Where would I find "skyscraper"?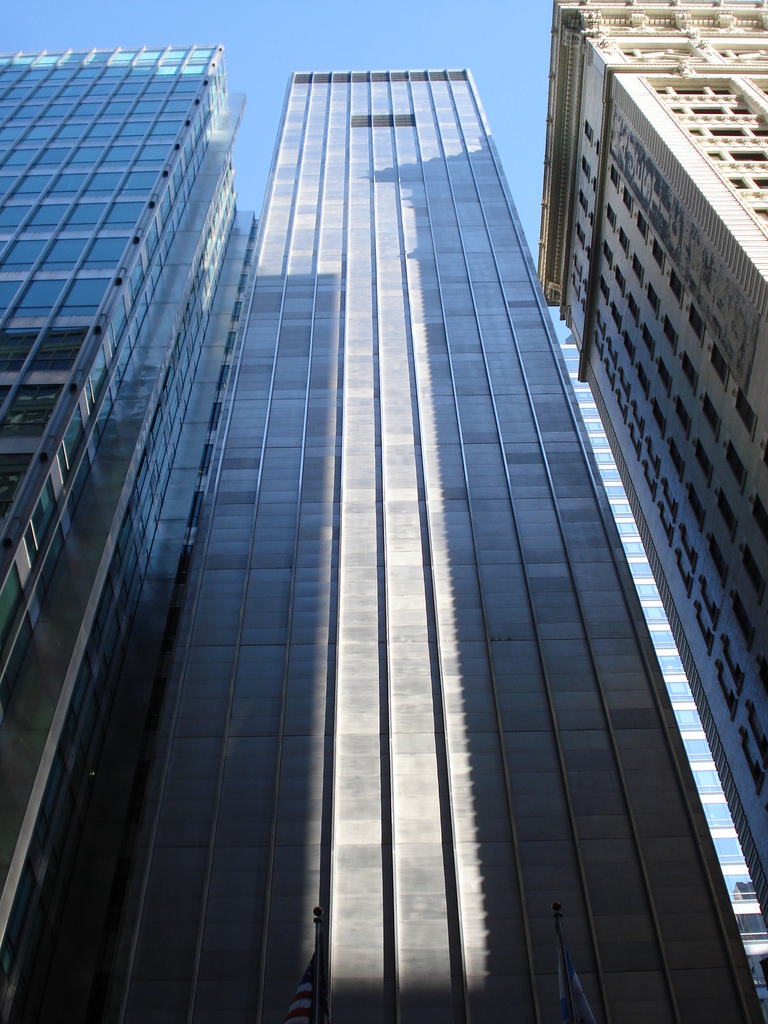
At (535,0,767,904).
